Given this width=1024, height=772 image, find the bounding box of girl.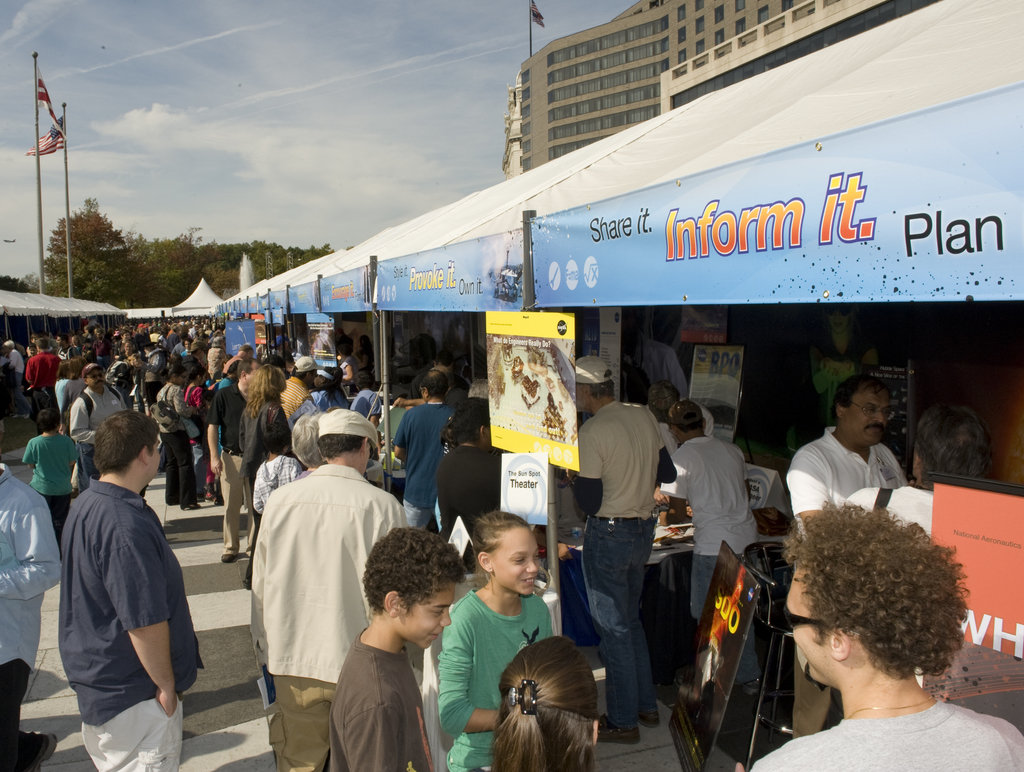
BBox(493, 629, 604, 766).
